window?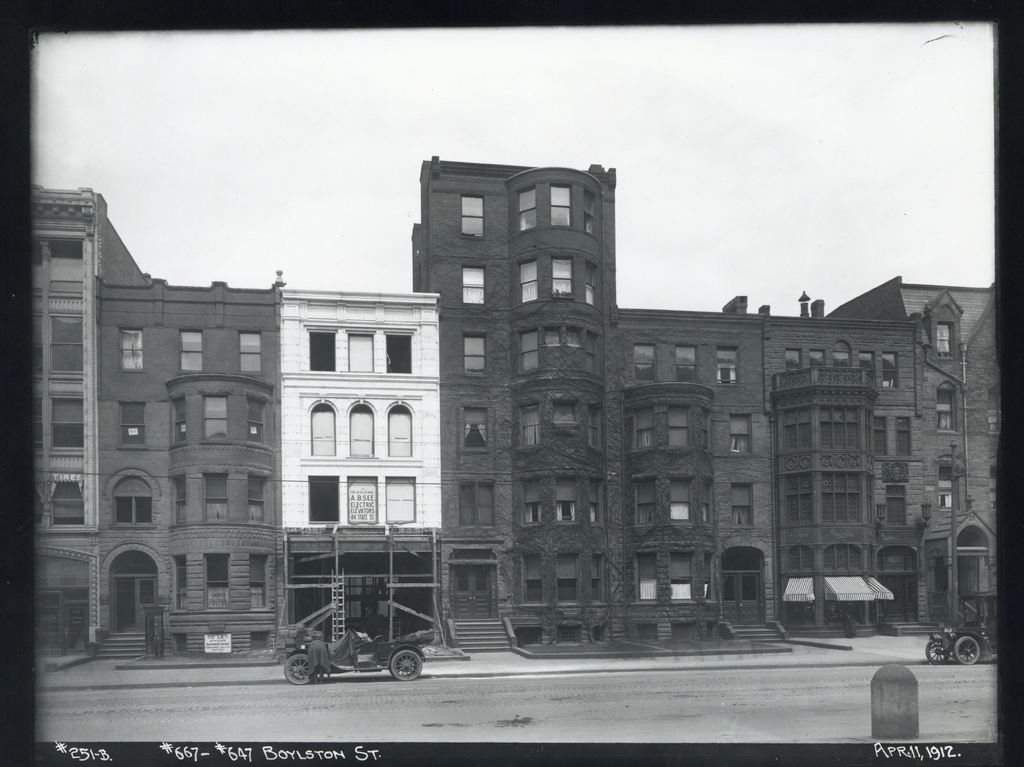
(x1=518, y1=332, x2=542, y2=371)
